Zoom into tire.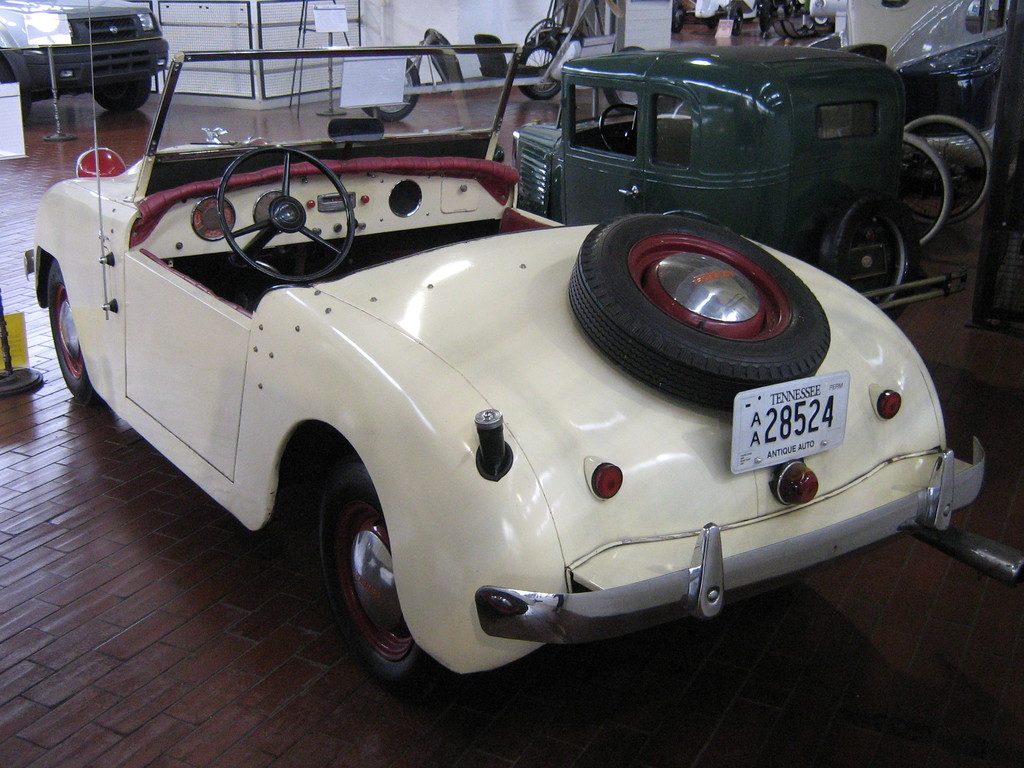
Zoom target: <region>517, 40, 563, 99</region>.
